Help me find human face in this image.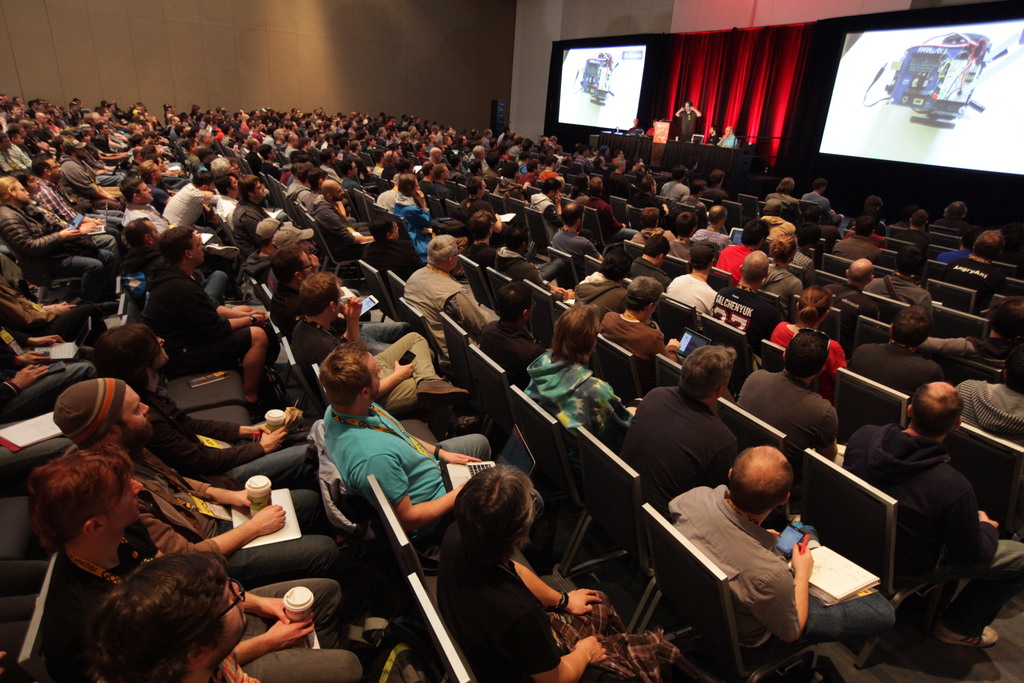
Found it: box=[25, 174, 44, 195].
